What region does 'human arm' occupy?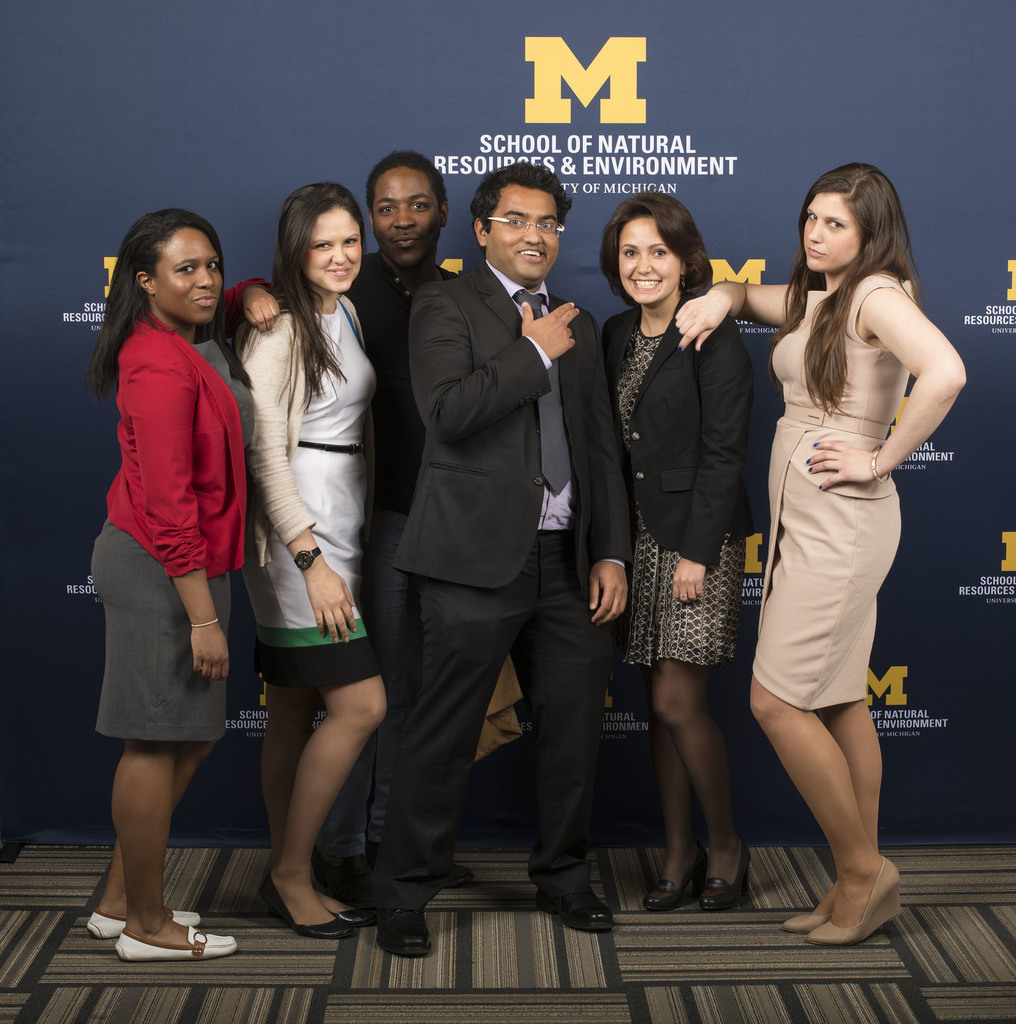
<bbox>803, 287, 976, 492</bbox>.
